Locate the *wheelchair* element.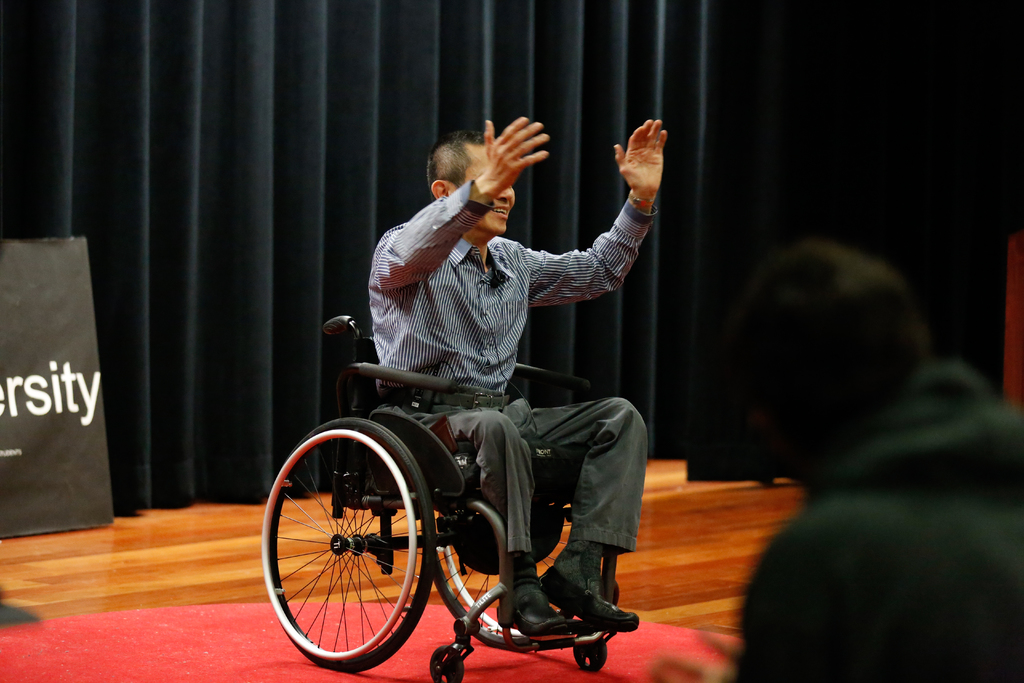
Element bbox: 285/281/644/662.
